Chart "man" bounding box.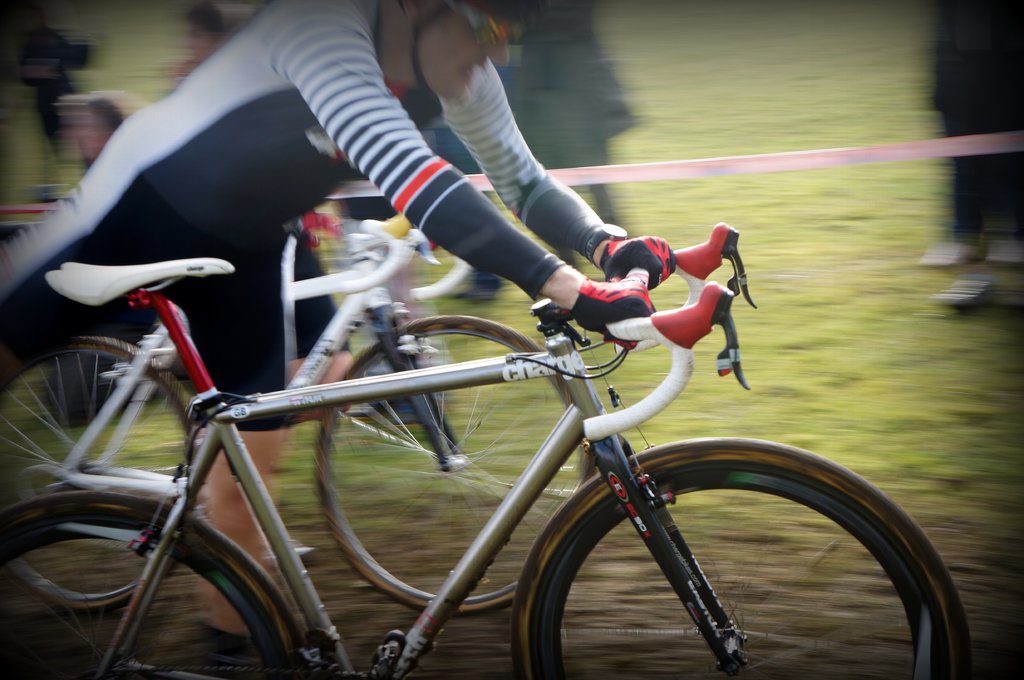
Charted: <box>0,0,676,643</box>.
